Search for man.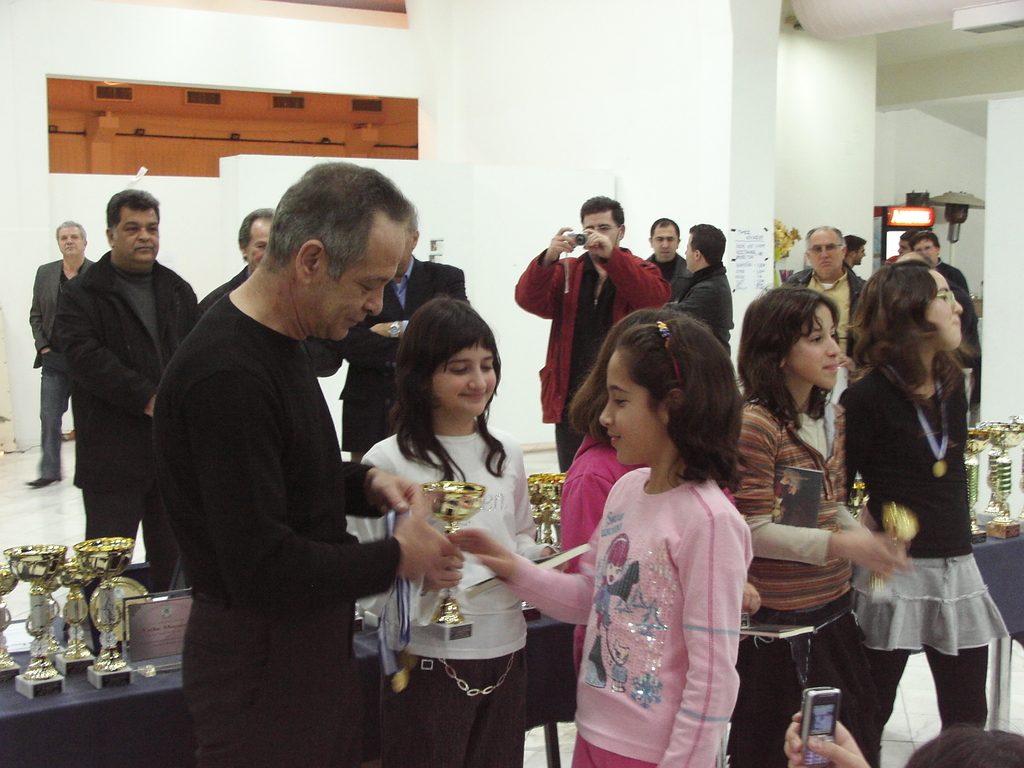
Found at (x1=639, y1=214, x2=694, y2=304).
